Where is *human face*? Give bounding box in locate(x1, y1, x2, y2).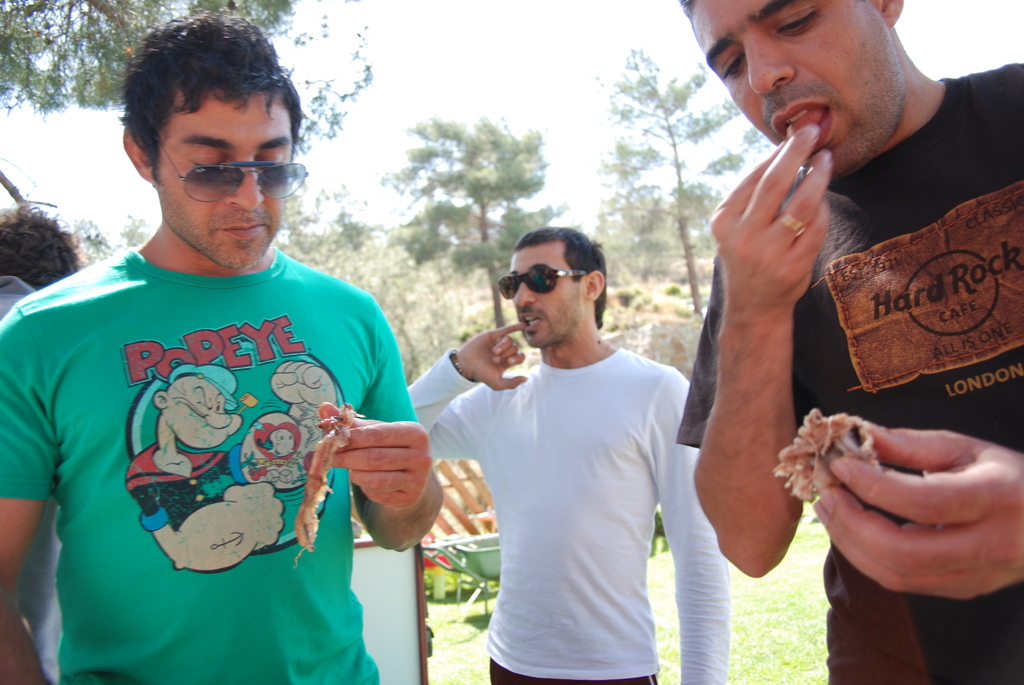
locate(152, 83, 292, 269).
